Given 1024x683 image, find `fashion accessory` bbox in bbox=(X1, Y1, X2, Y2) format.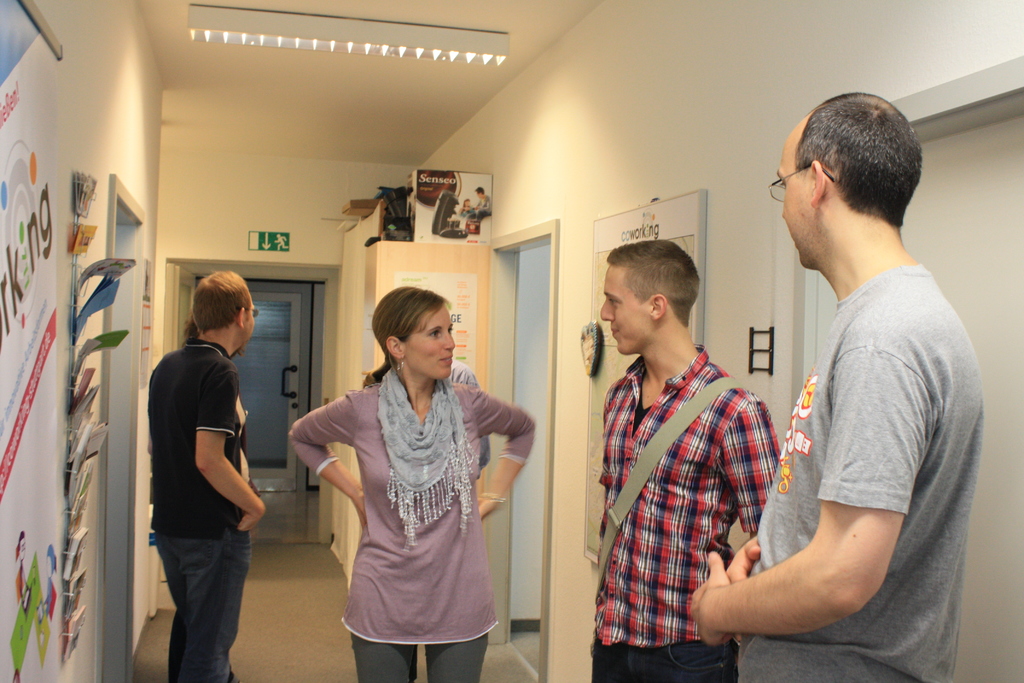
bbox=(396, 356, 406, 375).
